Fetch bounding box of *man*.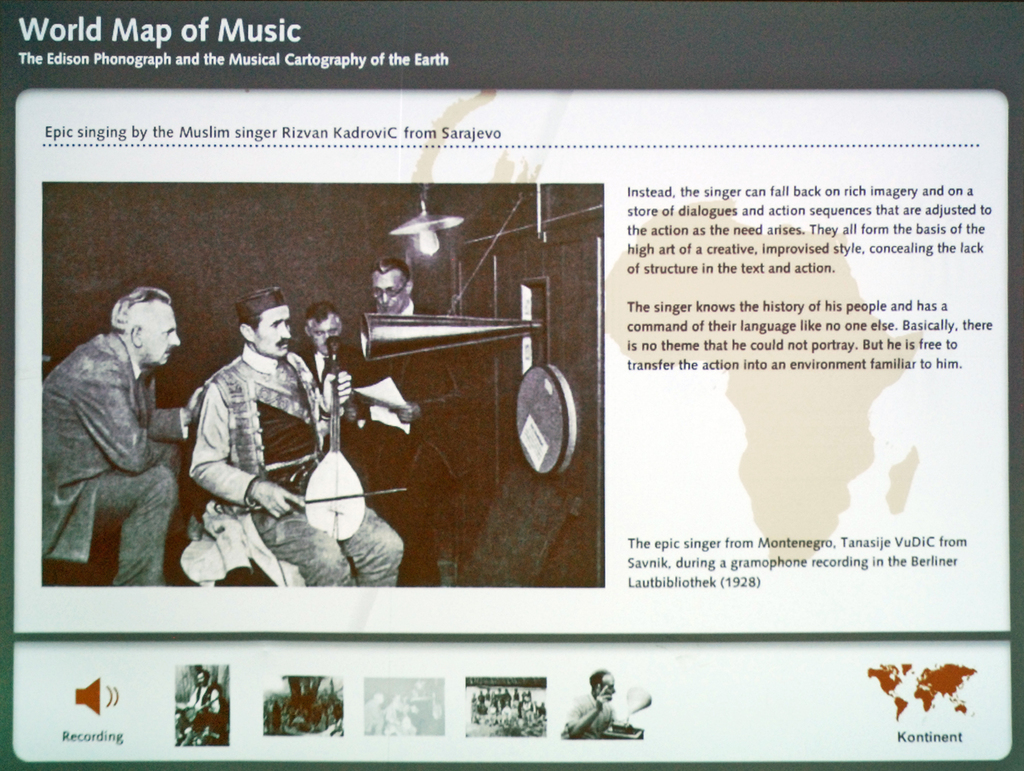
Bbox: (40,286,202,584).
